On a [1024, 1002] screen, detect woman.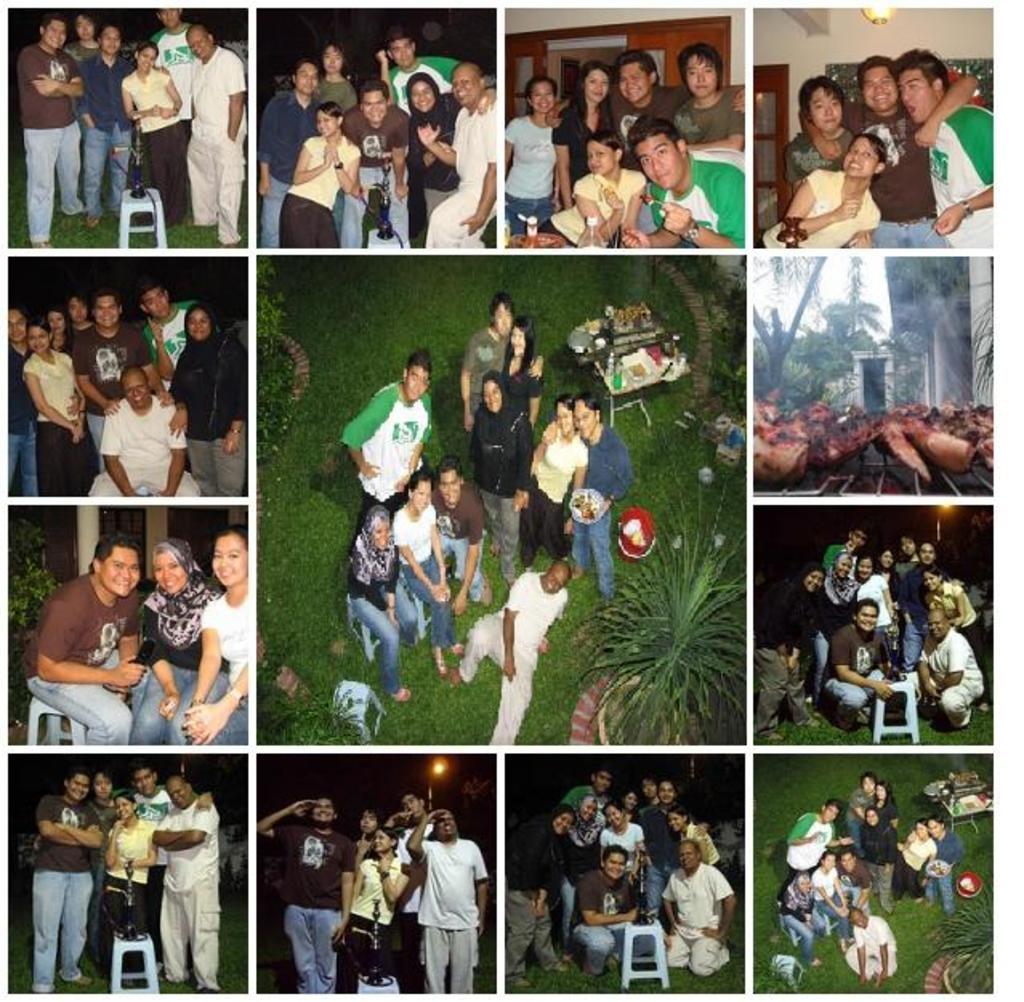
<bbox>750, 131, 885, 248</bbox>.
